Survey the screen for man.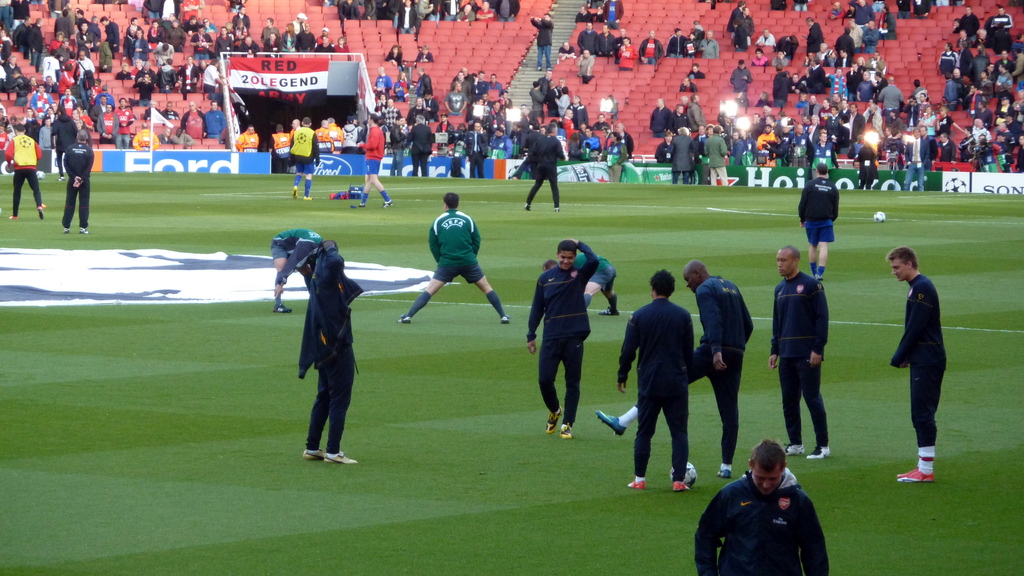
Survey found: 764 243 835 458.
